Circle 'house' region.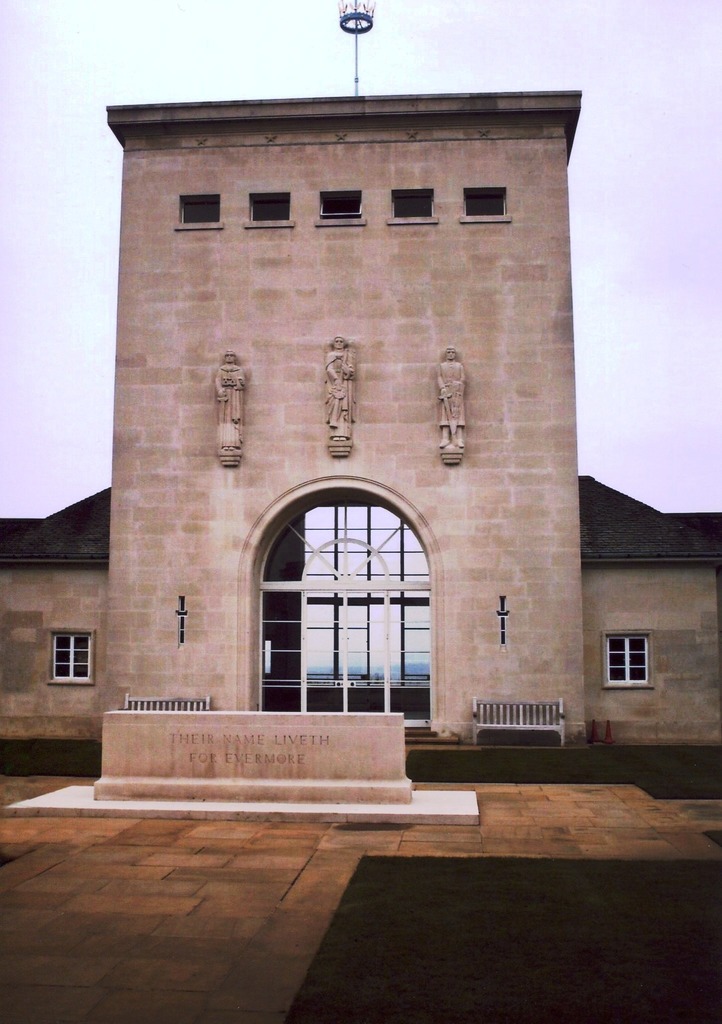
Region: (x1=579, y1=474, x2=721, y2=750).
